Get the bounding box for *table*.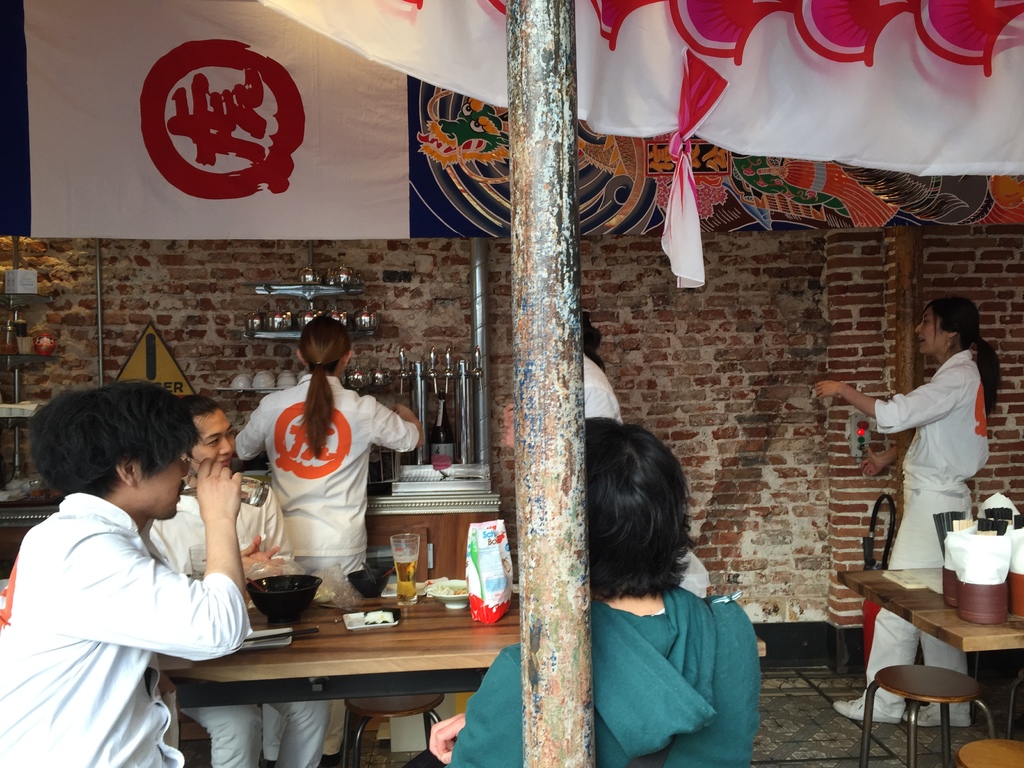
<region>836, 566, 1023, 741</region>.
